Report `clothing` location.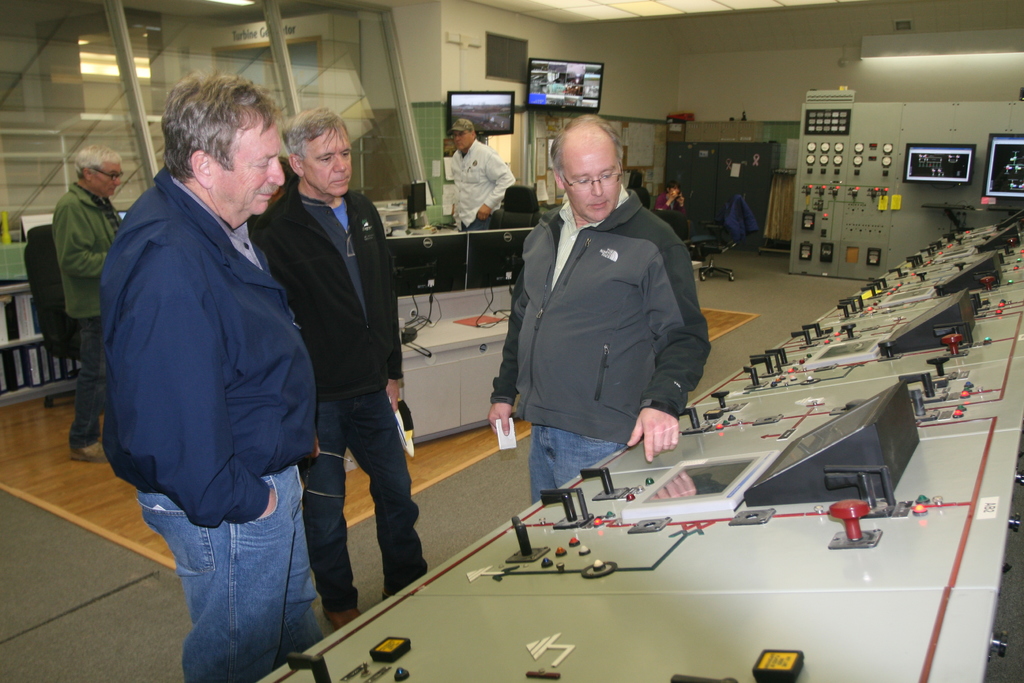
Report: x1=438 y1=124 x2=513 y2=288.
